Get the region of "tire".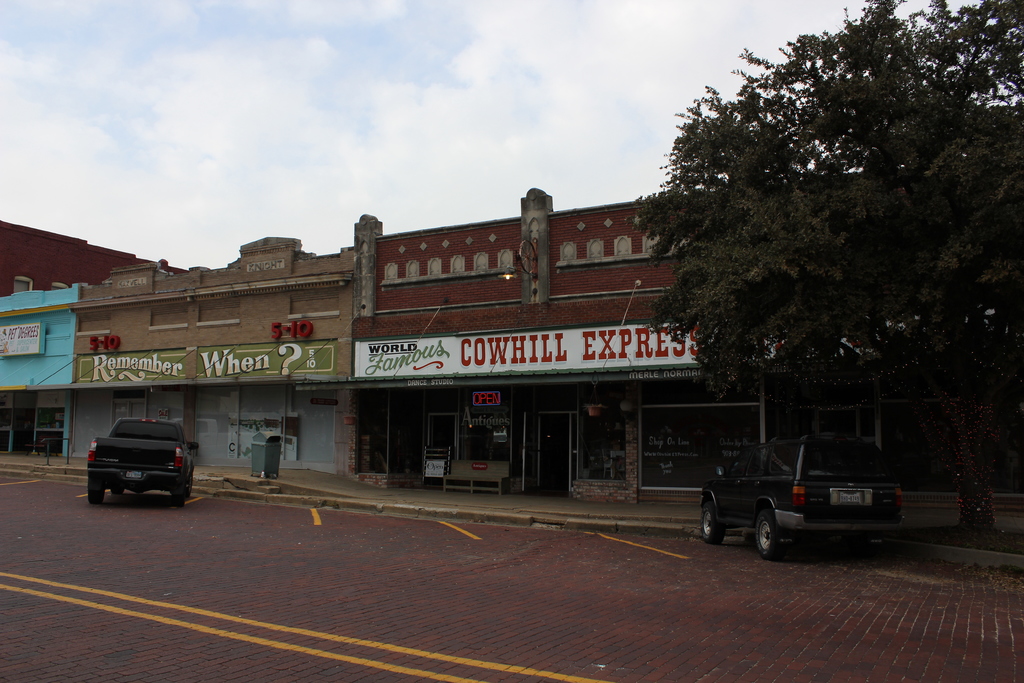
select_region(696, 497, 727, 544).
